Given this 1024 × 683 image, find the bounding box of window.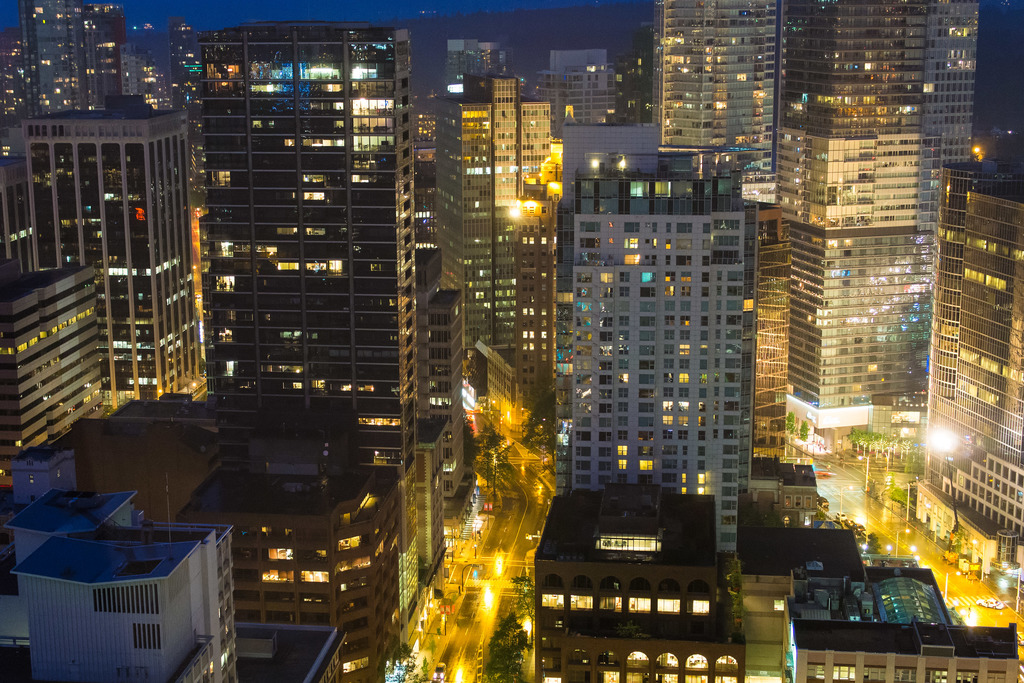
[694, 668, 740, 682].
